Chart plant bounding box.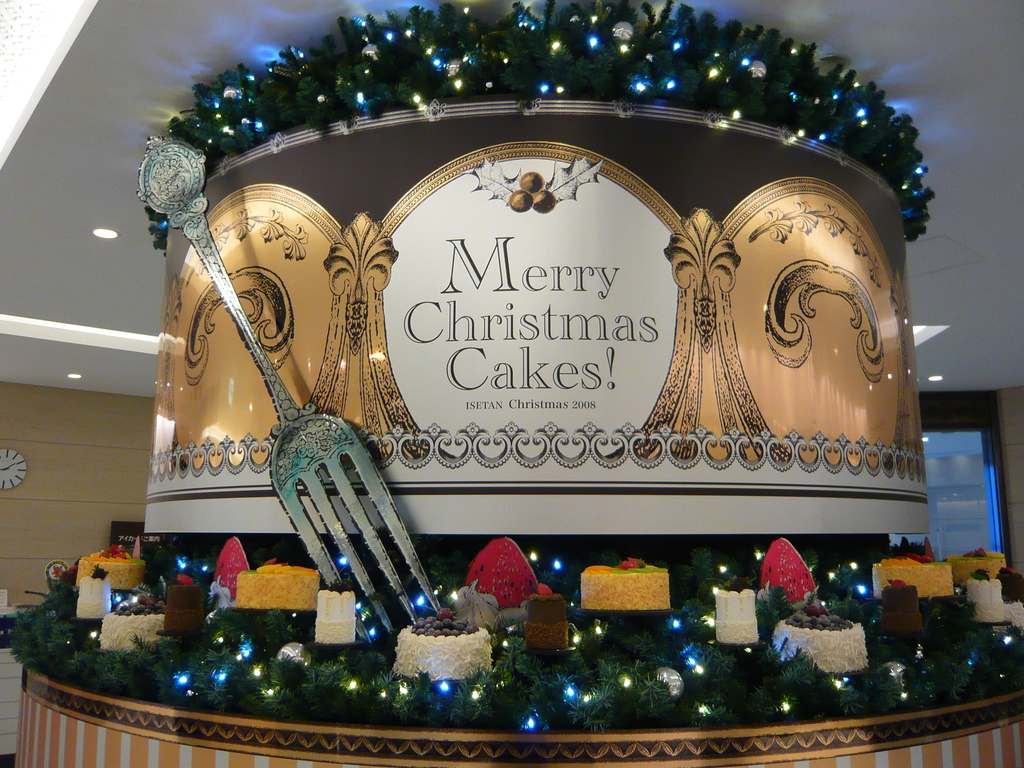
Charted: rect(155, 6, 928, 243).
